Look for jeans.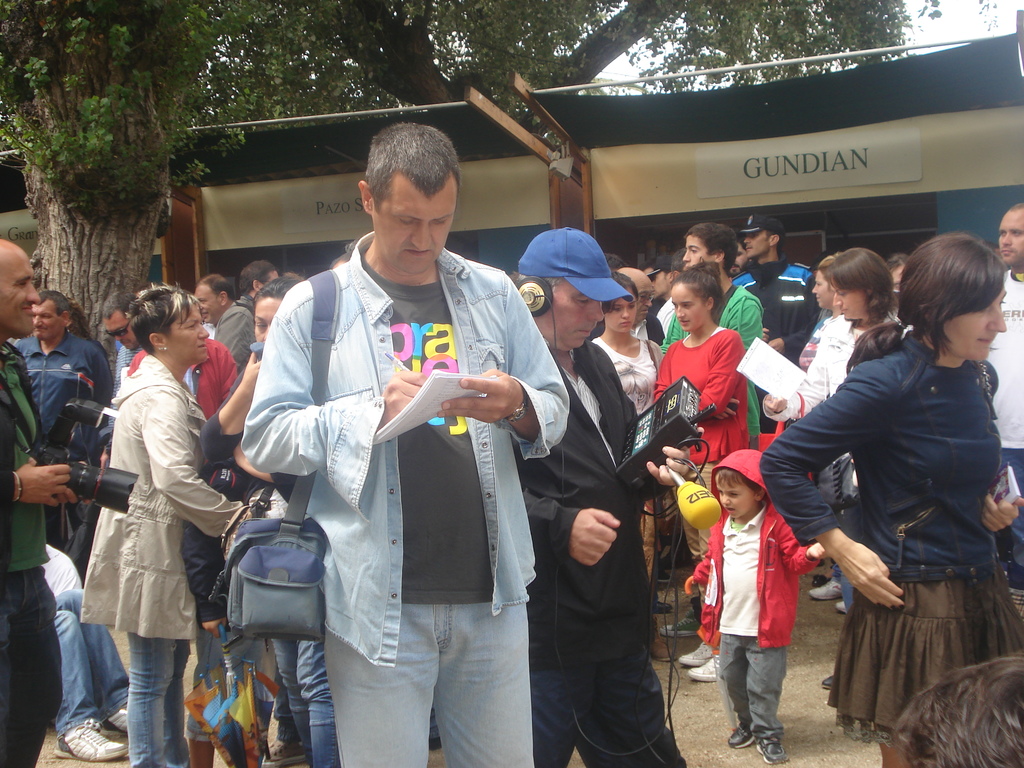
Found: 842:572:856:611.
